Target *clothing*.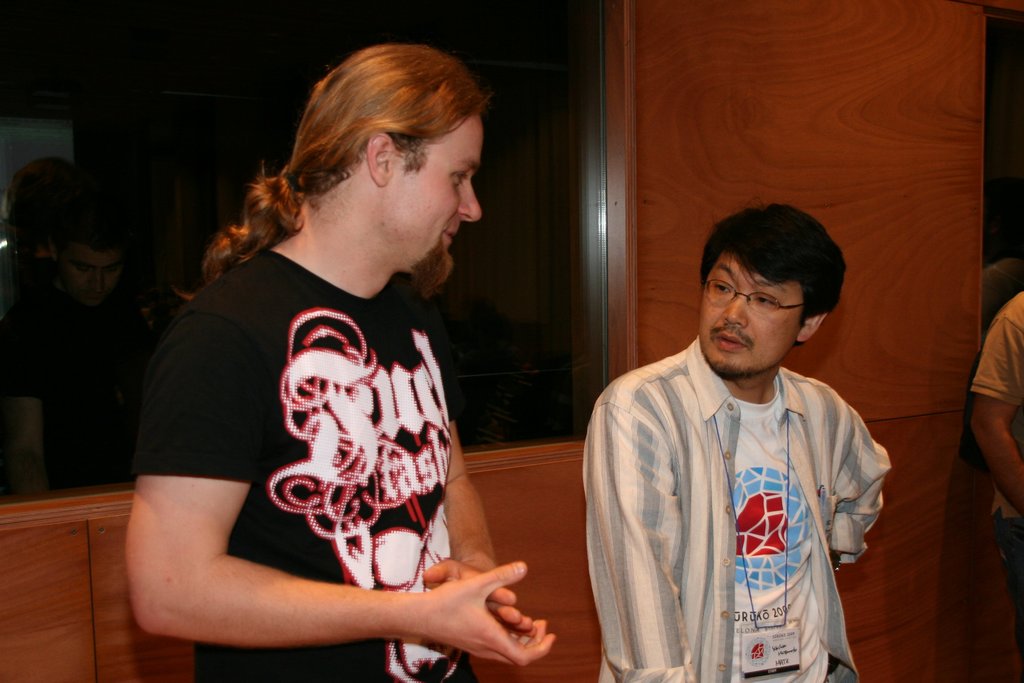
Target region: {"left": 129, "top": 247, "right": 484, "bottom": 682}.
